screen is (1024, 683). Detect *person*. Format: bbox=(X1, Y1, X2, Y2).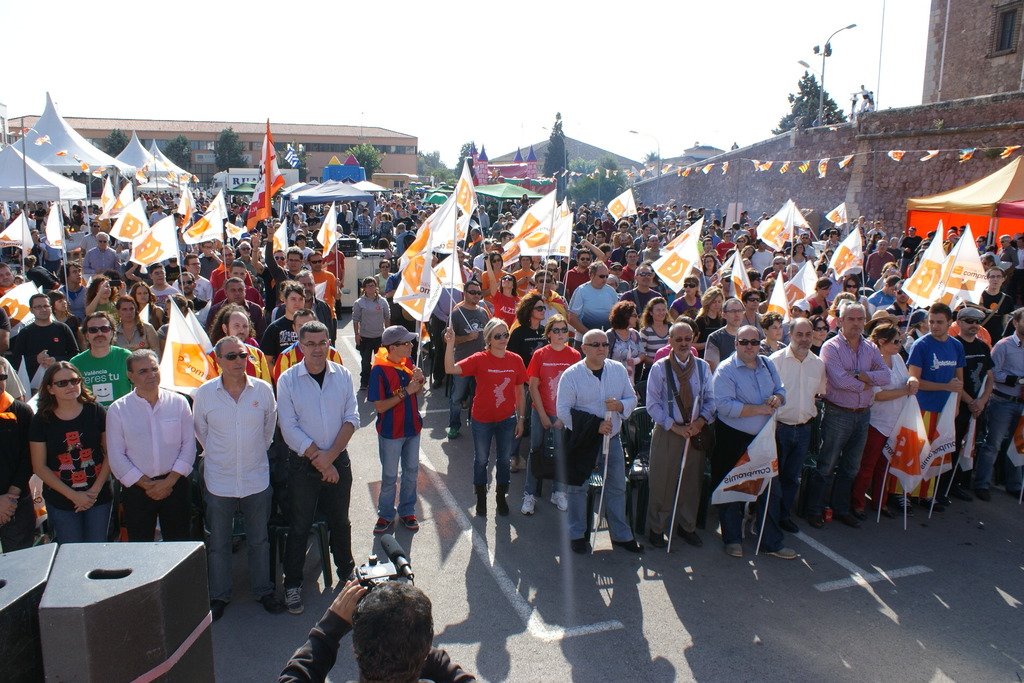
bbox=(554, 323, 636, 555).
